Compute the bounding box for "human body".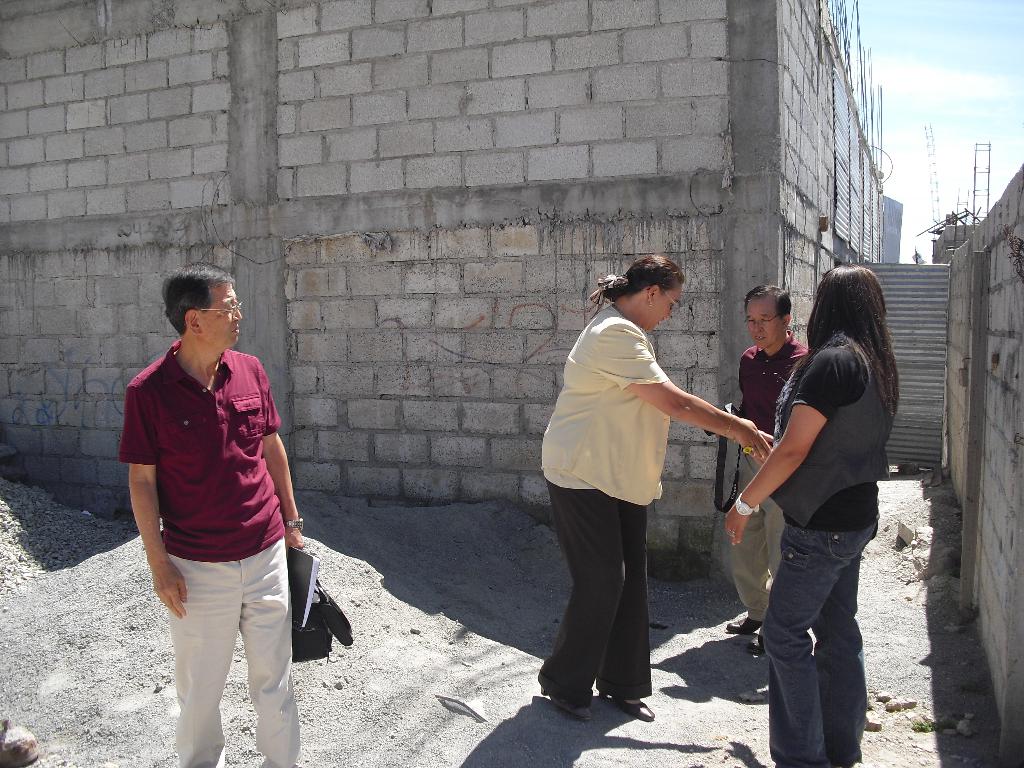
(x1=534, y1=250, x2=777, y2=723).
